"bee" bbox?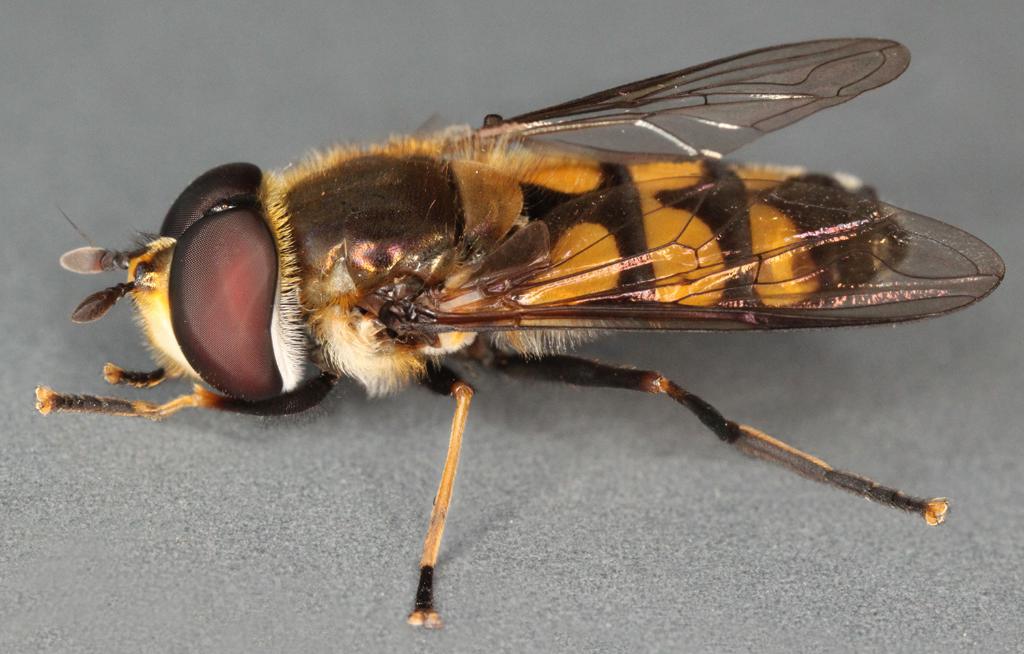
42:32:1010:634
